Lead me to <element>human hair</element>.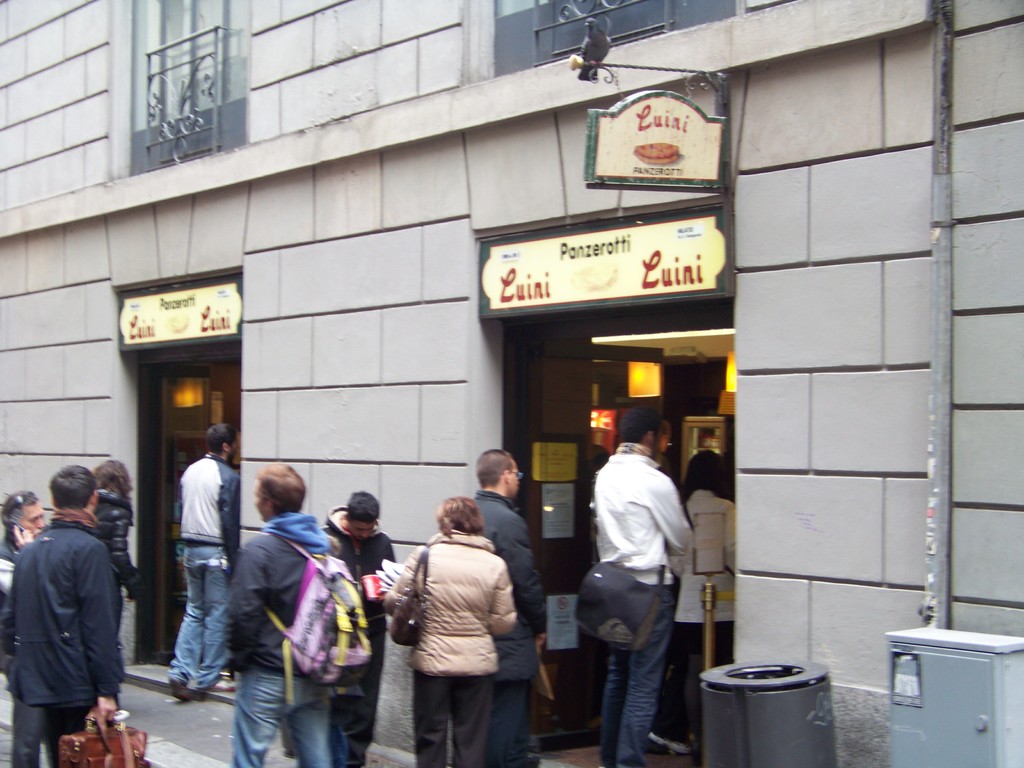
Lead to [x1=89, y1=458, x2=132, y2=503].
